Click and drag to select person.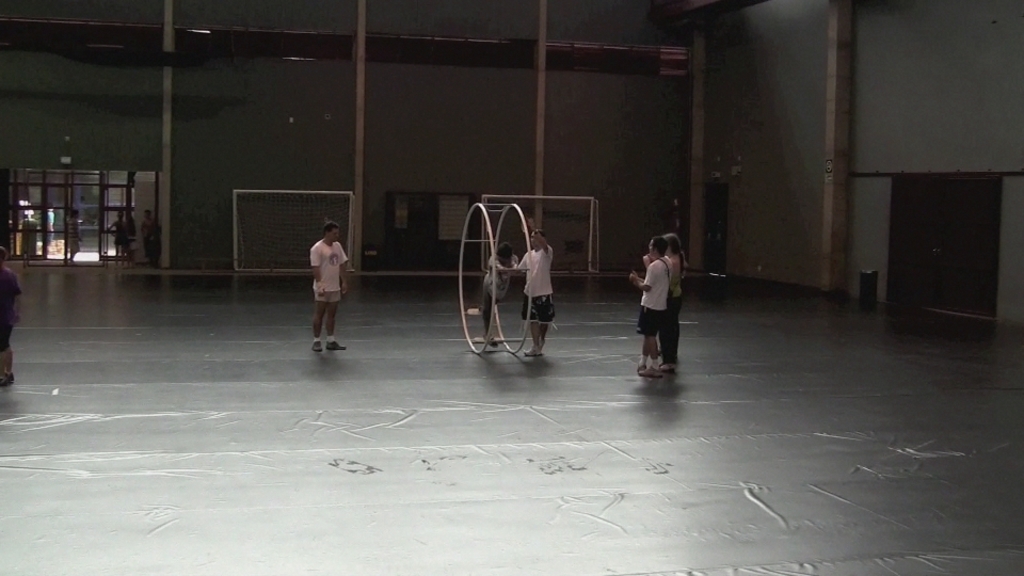
Selection: (x1=125, y1=207, x2=135, y2=253).
